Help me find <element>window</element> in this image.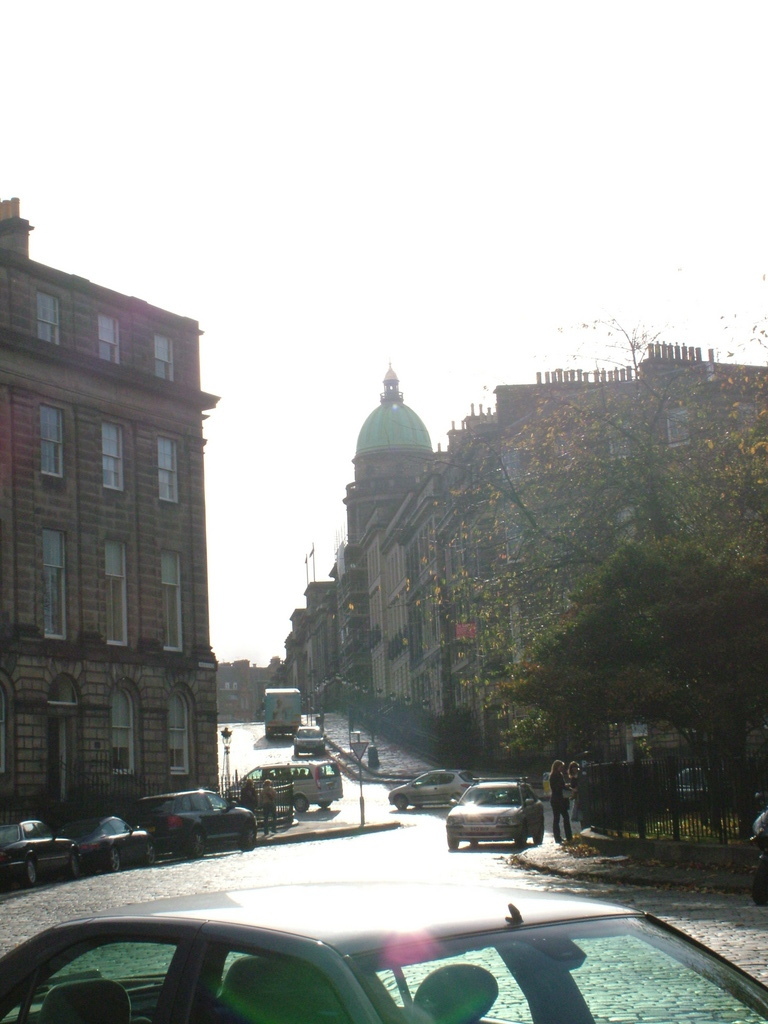
Found it: Rect(45, 530, 68, 638).
